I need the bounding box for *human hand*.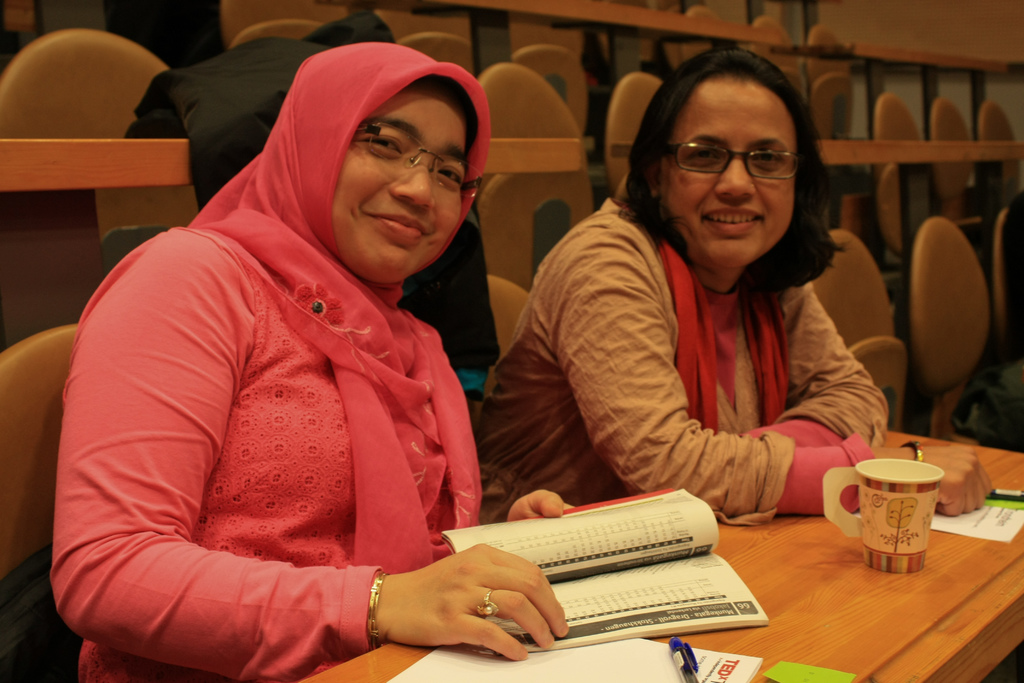
Here it is: locate(911, 445, 994, 516).
